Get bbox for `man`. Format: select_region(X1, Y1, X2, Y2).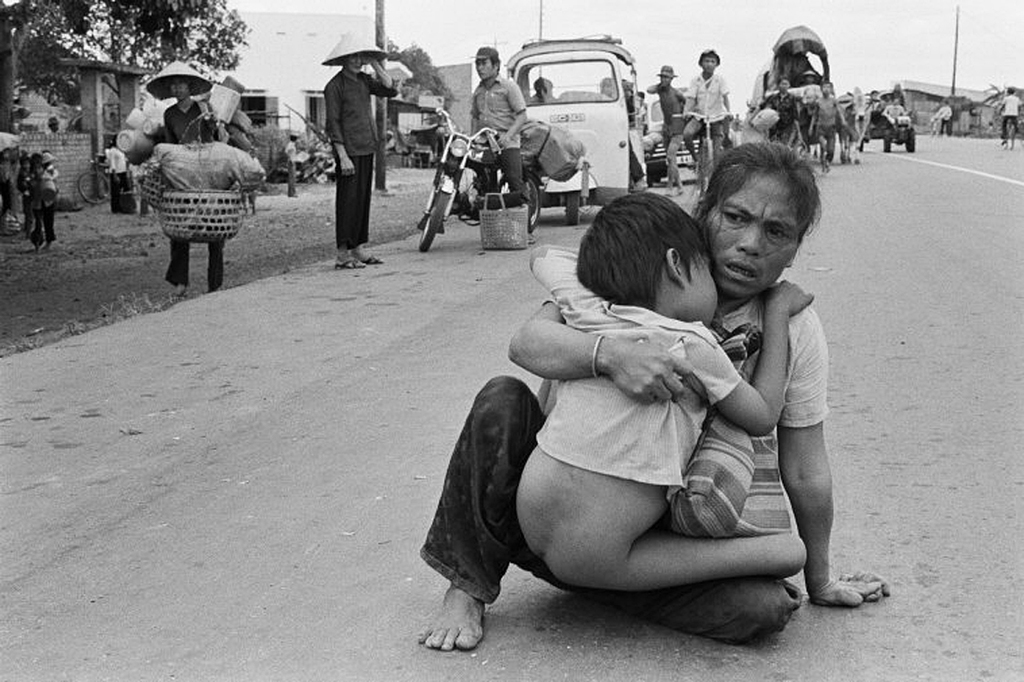
select_region(640, 60, 687, 202).
